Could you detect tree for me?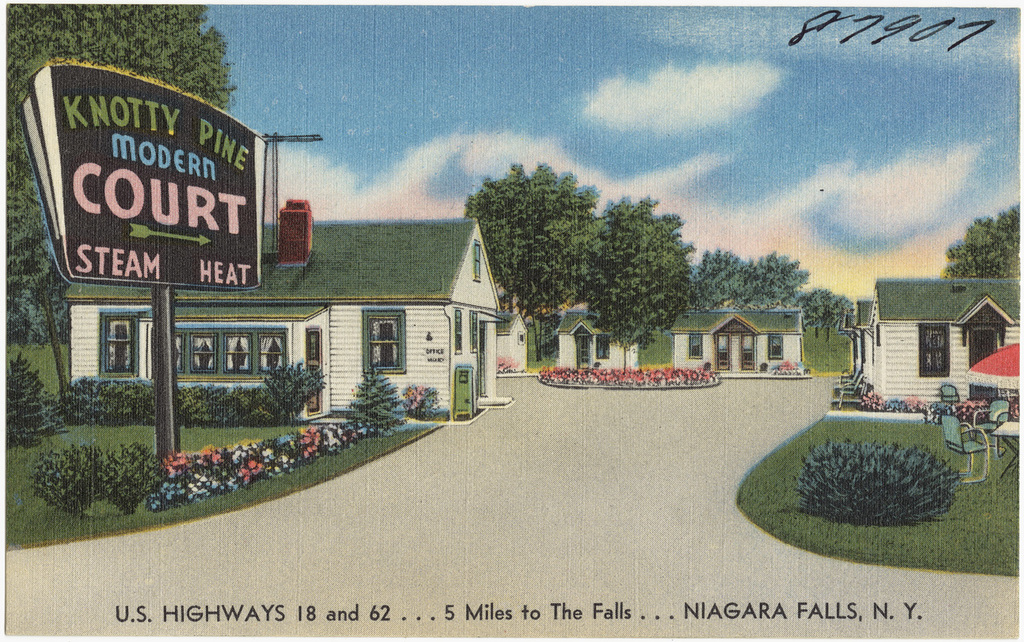
Detection result: region(461, 163, 601, 360).
